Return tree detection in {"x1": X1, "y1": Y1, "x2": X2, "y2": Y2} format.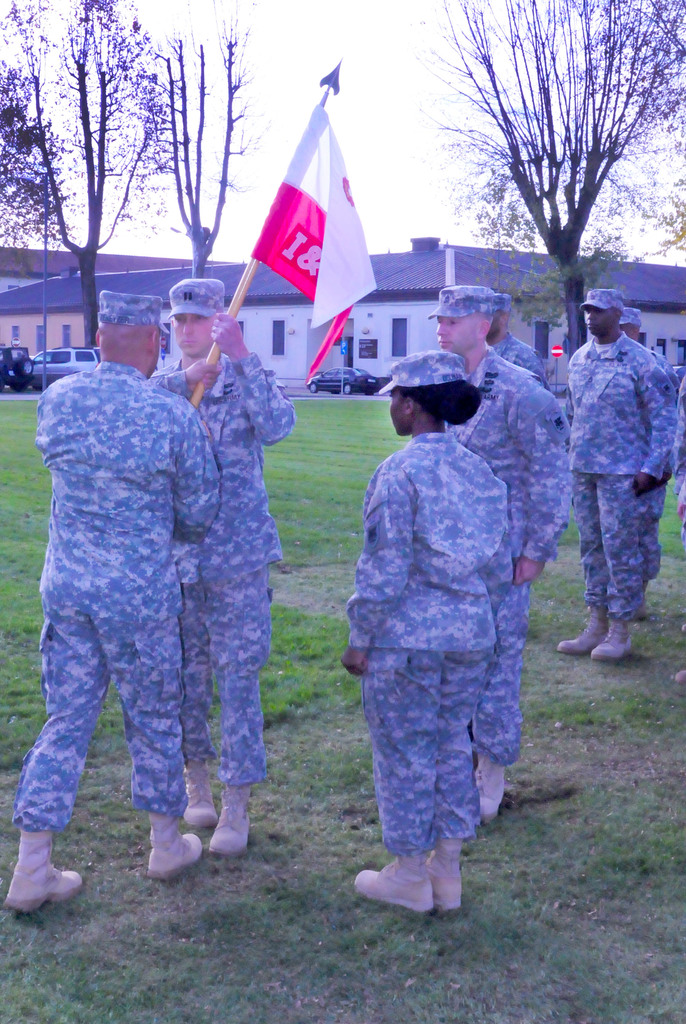
{"x1": 442, "y1": 152, "x2": 635, "y2": 349}.
